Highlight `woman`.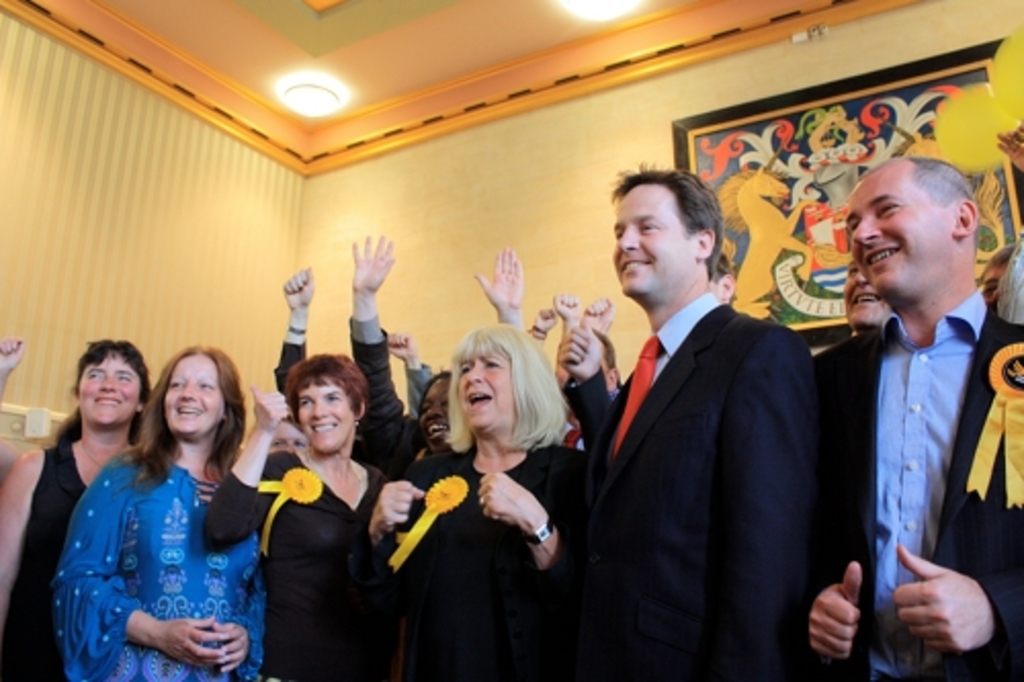
Highlighted region: [0, 326, 168, 680].
